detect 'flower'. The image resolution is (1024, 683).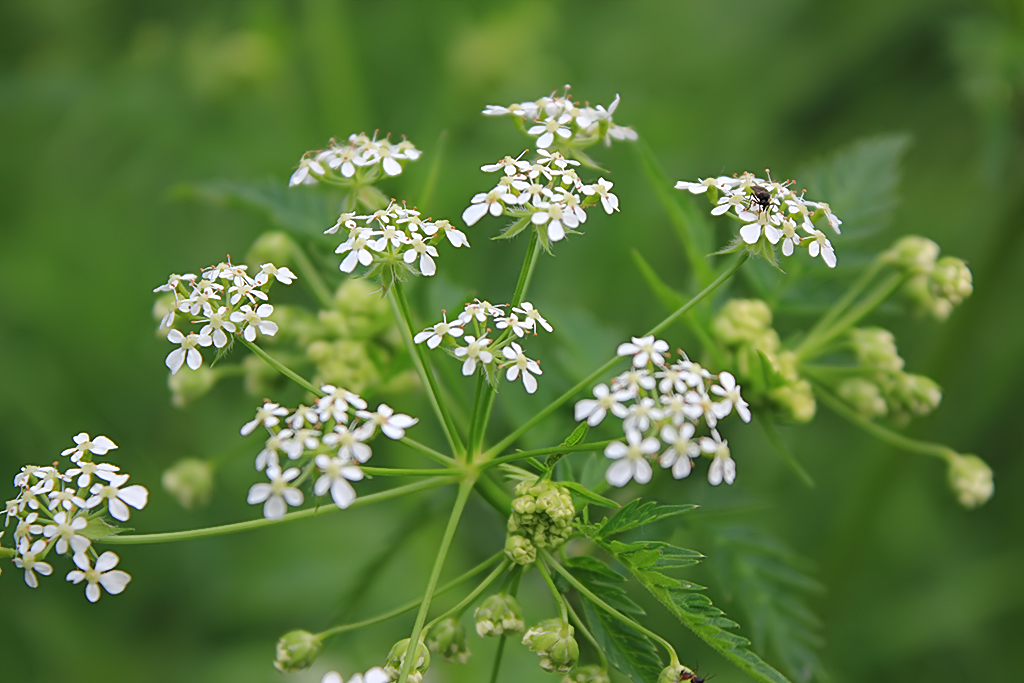
[left=324, top=665, right=392, bottom=682].
